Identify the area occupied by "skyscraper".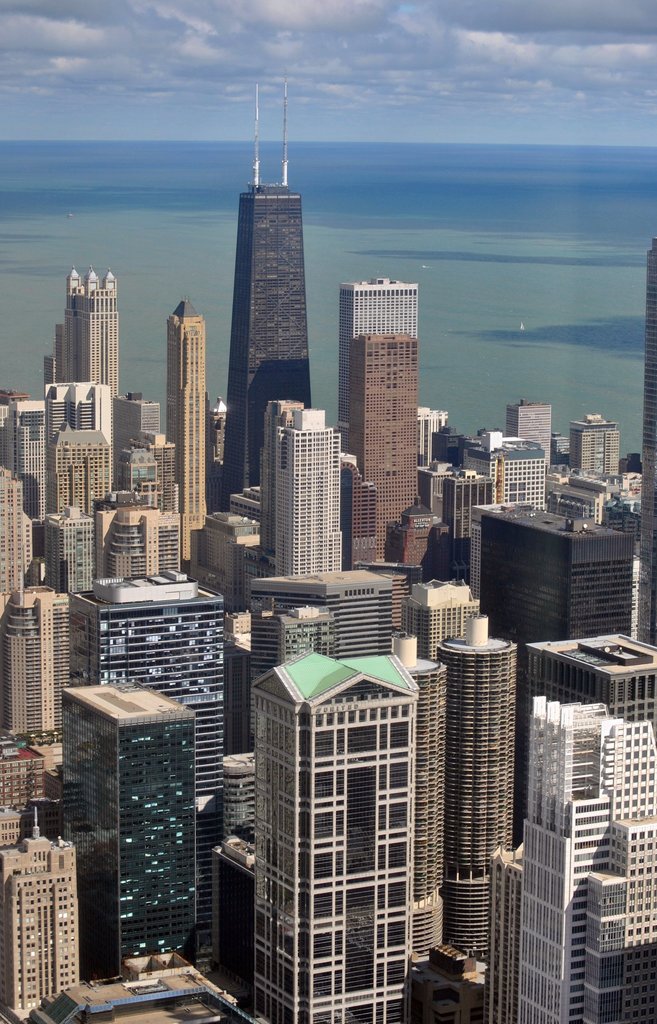
Area: (x1=0, y1=461, x2=35, y2=611).
